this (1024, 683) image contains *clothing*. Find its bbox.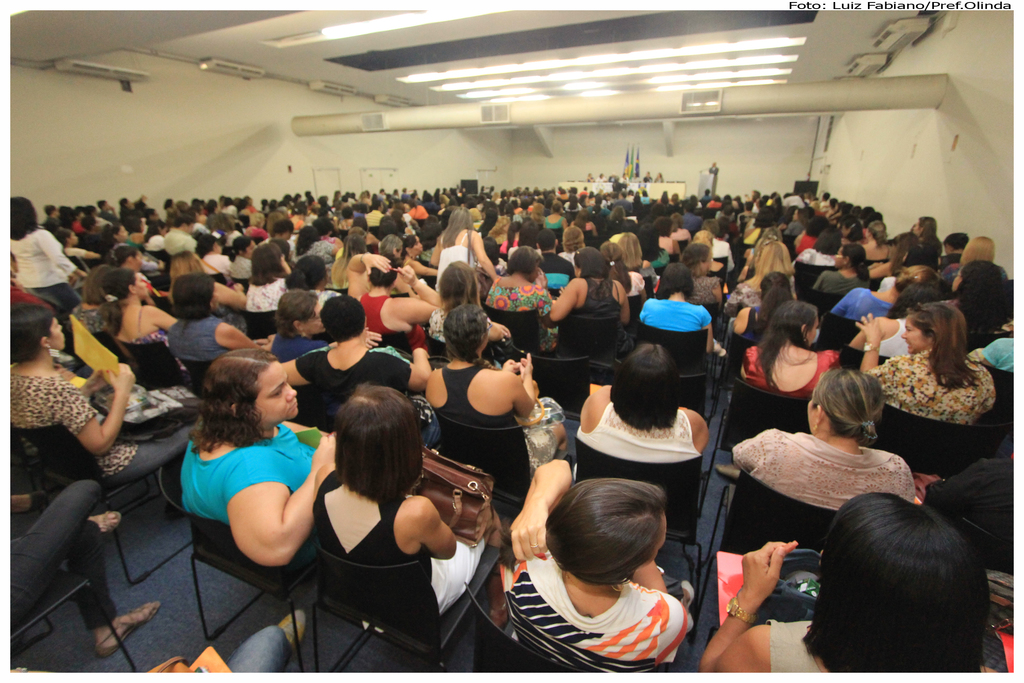
left=412, top=202, right=426, bottom=229.
